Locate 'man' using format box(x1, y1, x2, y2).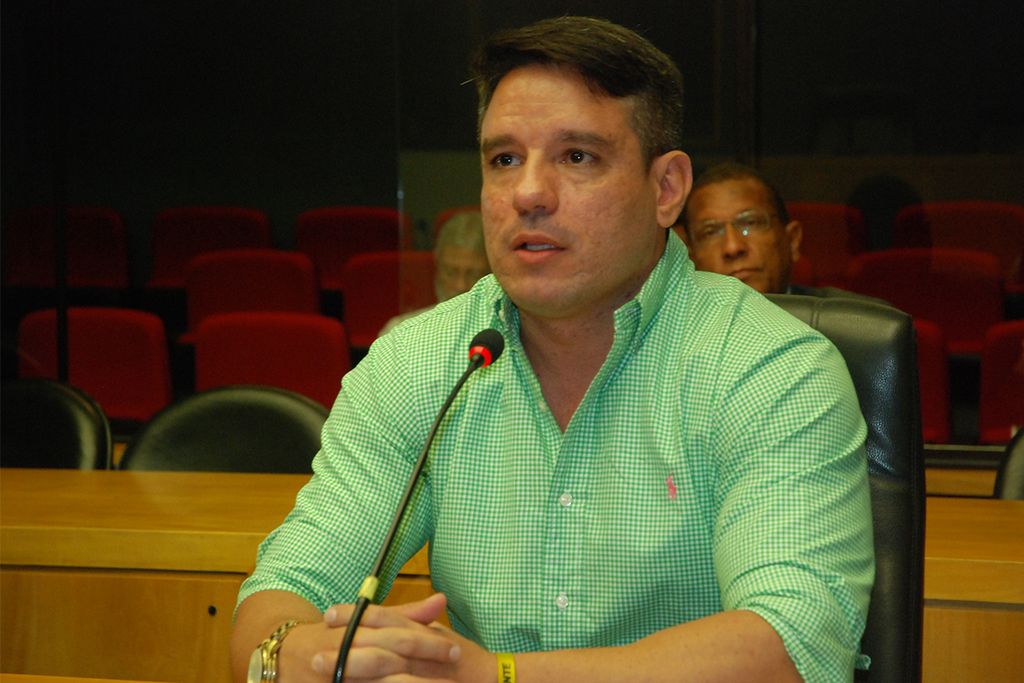
box(246, 60, 911, 674).
